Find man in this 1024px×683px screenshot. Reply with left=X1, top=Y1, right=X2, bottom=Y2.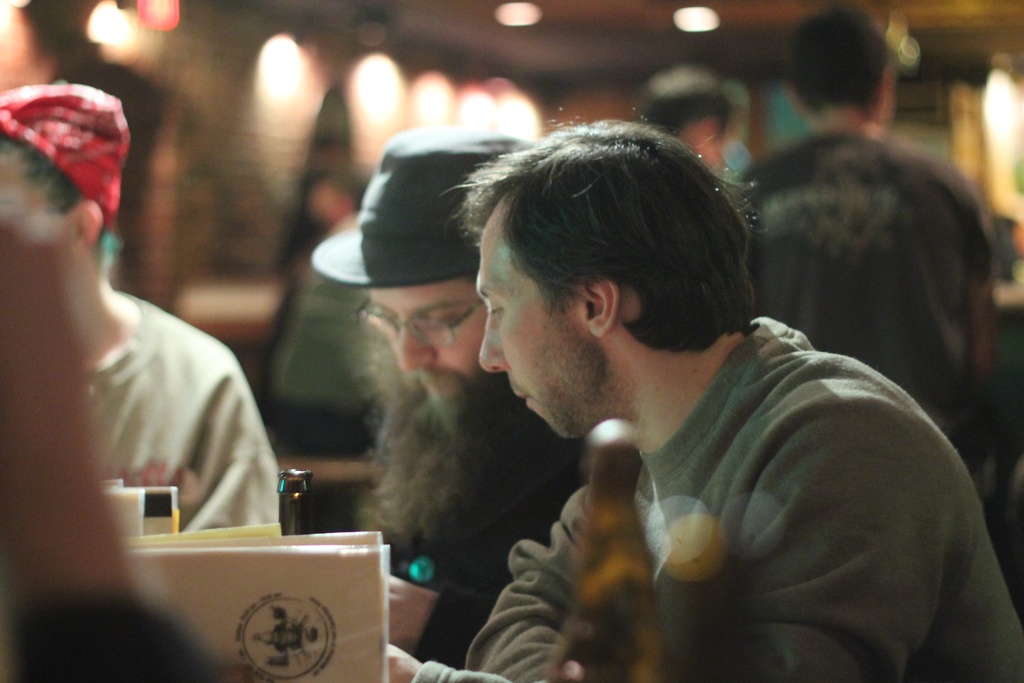
left=0, top=78, right=282, bottom=523.
